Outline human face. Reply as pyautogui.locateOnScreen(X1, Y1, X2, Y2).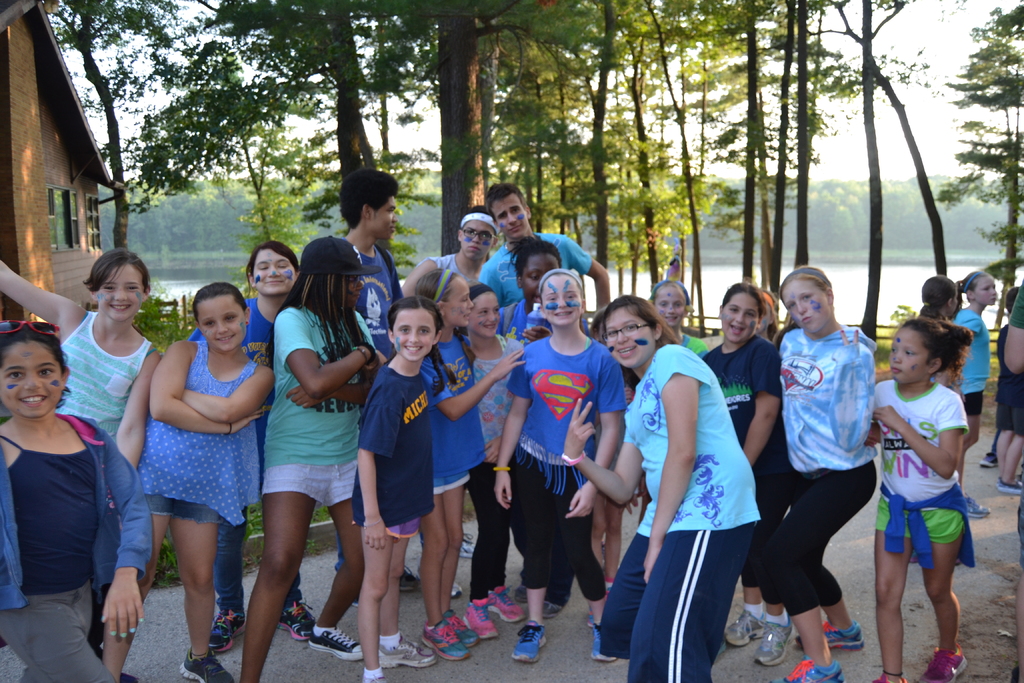
pyautogui.locateOnScreen(97, 269, 145, 318).
